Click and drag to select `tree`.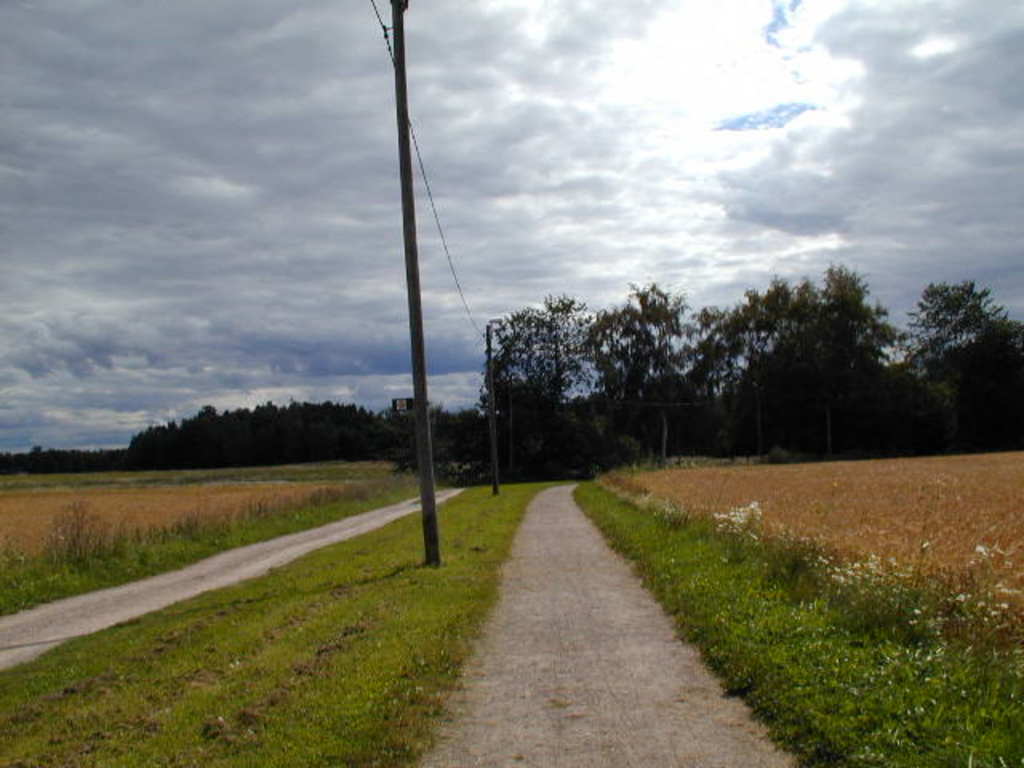
Selection: locate(782, 280, 830, 453).
